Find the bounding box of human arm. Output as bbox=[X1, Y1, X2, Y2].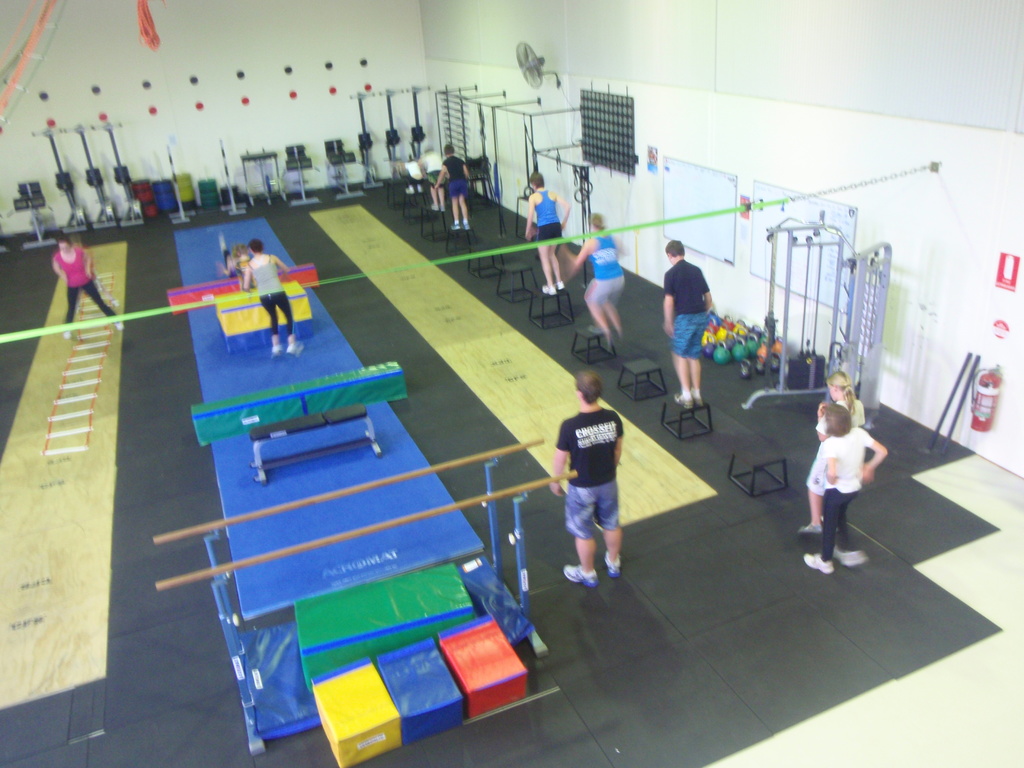
bbox=[565, 233, 596, 278].
